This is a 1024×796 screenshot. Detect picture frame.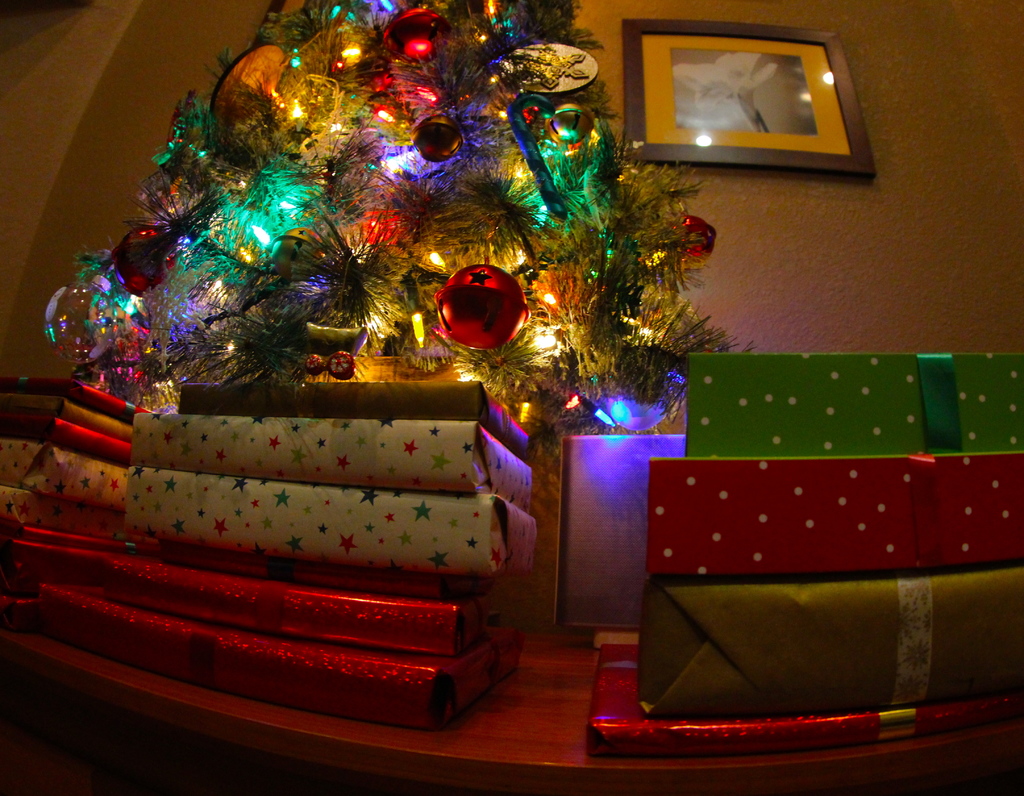
623, 19, 876, 173.
